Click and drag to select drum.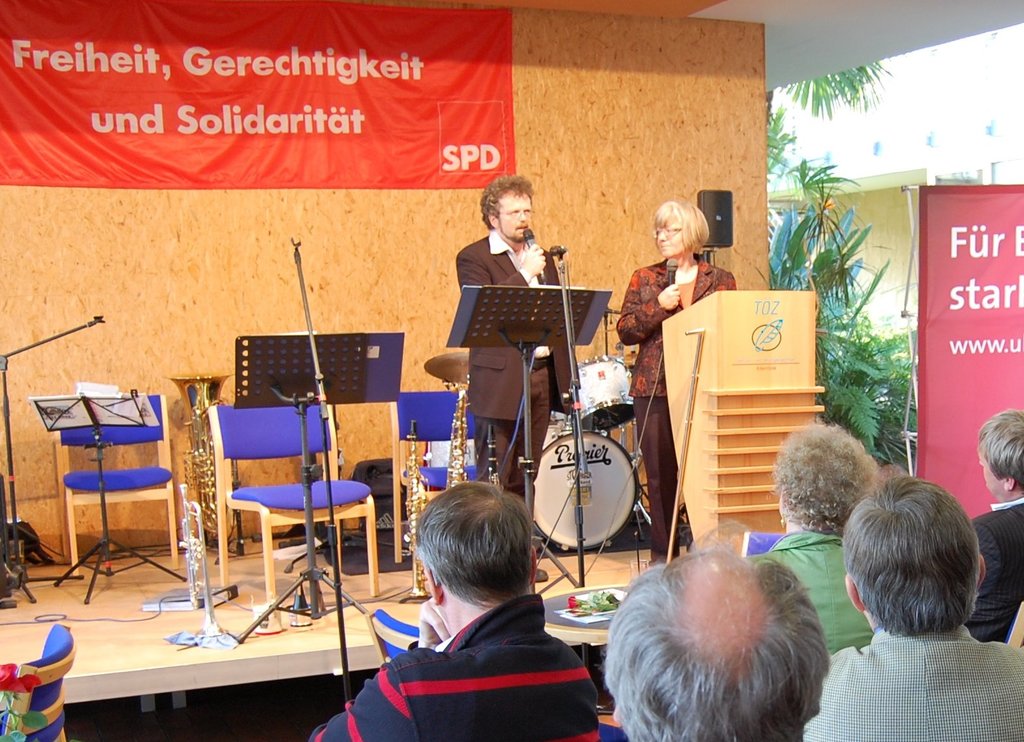
Selection: (539, 428, 640, 552).
